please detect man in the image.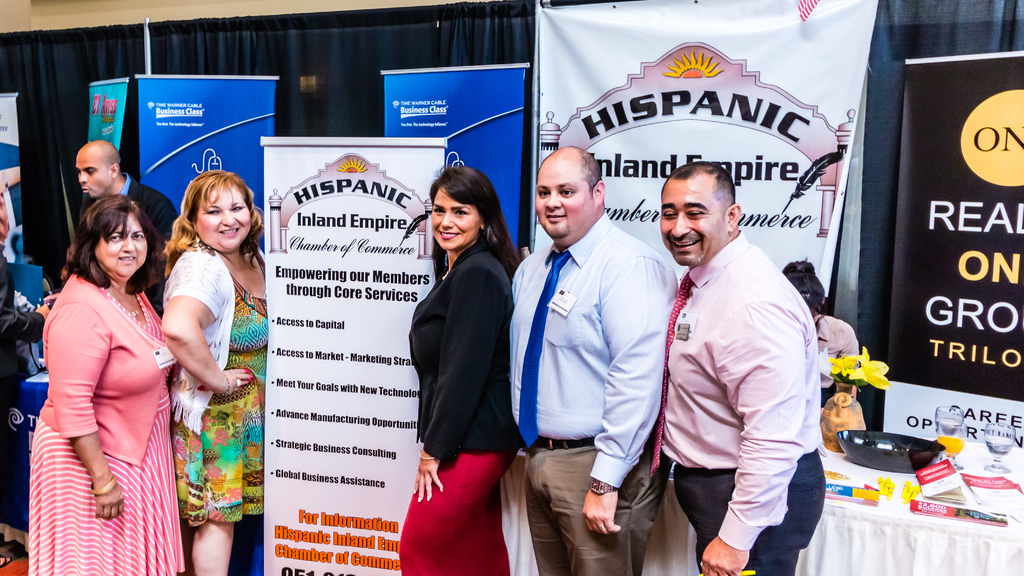
l=64, t=143, r=184, b=262.
